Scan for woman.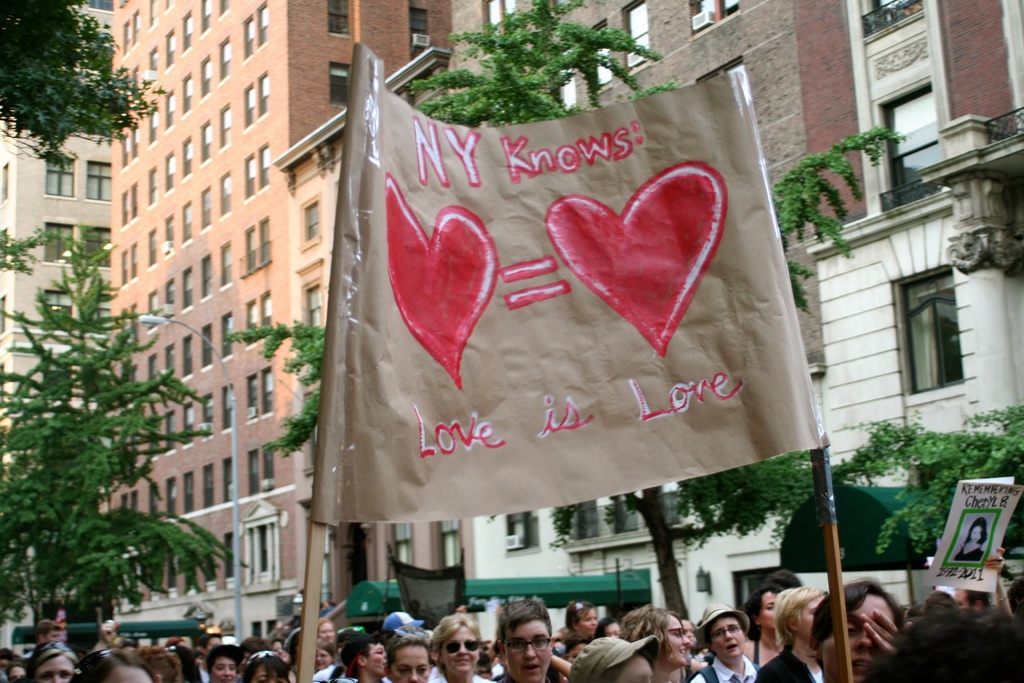
Scan result: 383,620,434,682.
